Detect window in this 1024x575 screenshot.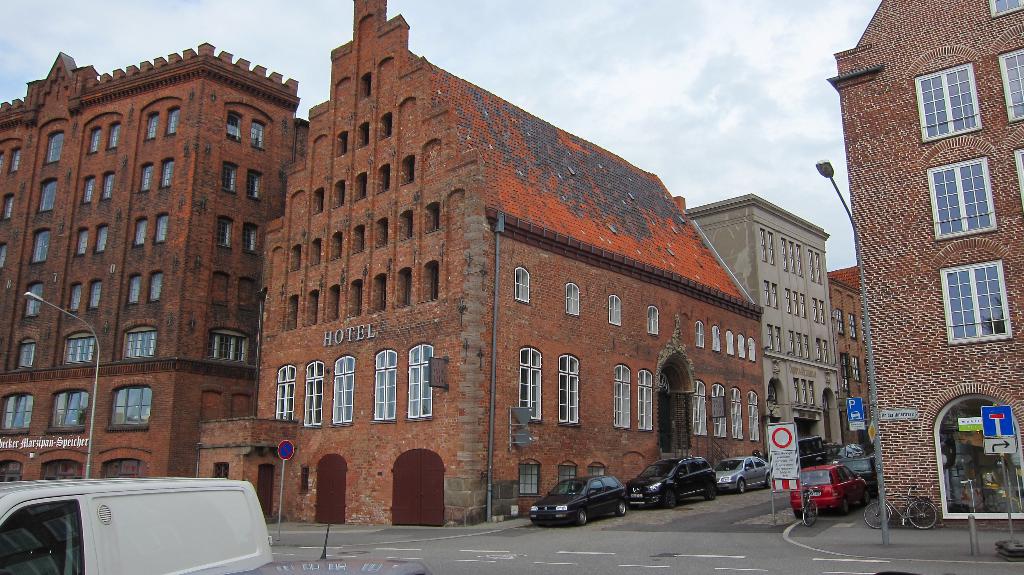
Detection: box=[33, 171, 65, 215].
